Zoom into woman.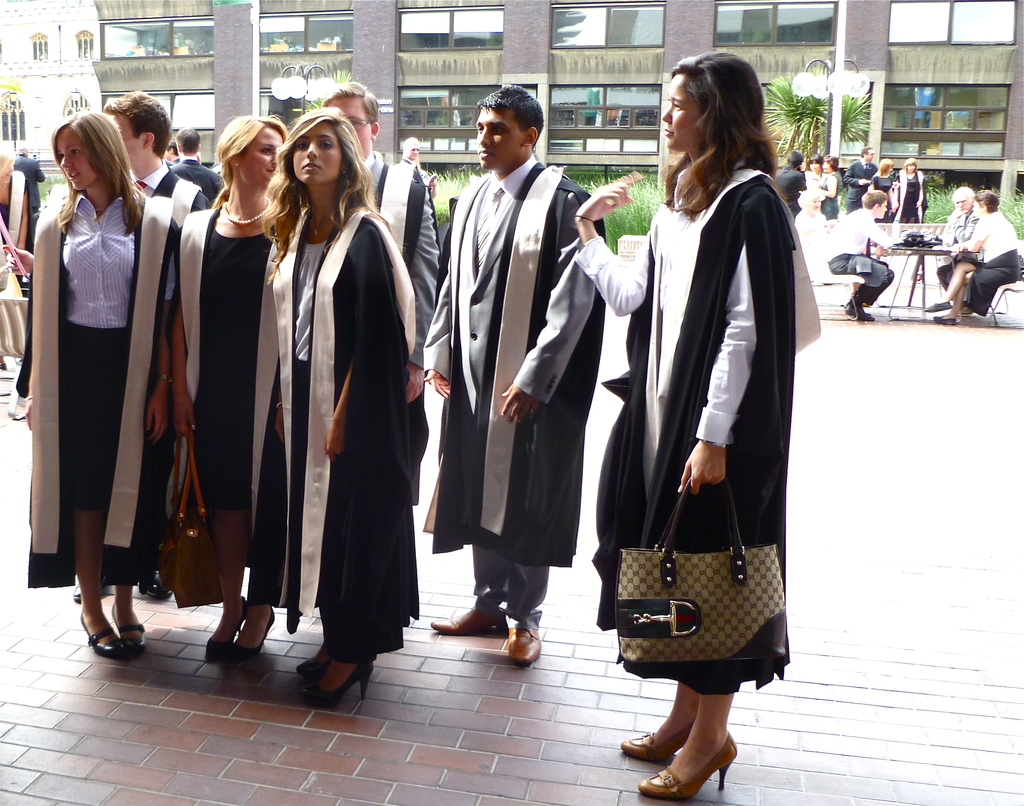
Zoom target: detection(0, 147, 26, 252).
